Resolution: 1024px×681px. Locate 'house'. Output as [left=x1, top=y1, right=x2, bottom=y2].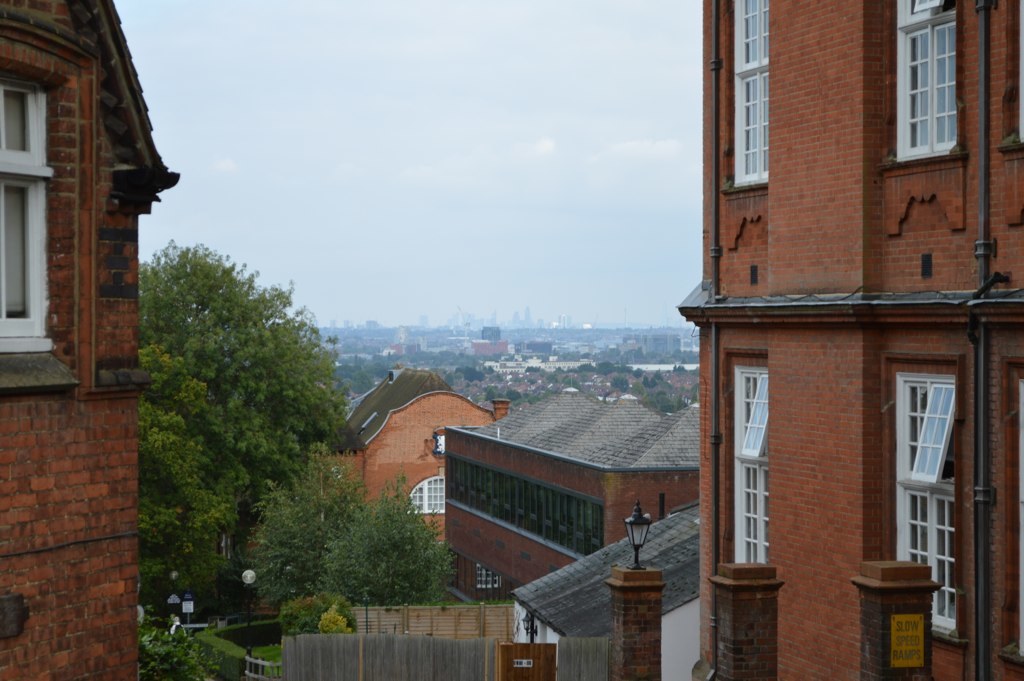
[left=453, top=387, right=700, bottom=680].
